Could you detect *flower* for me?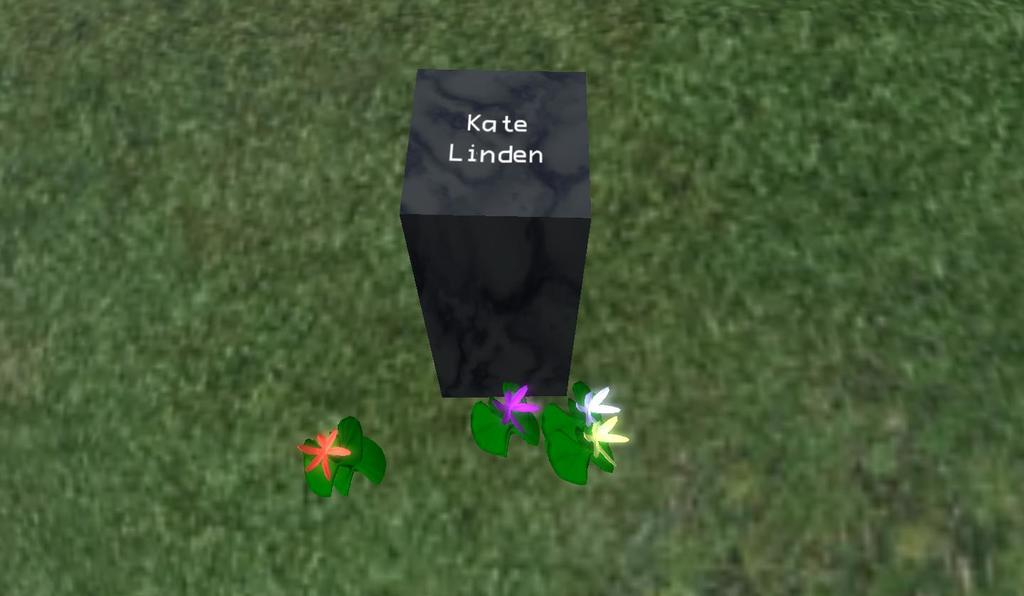
Detection result: {"x1": 582, "y1": 417, "x2": 628, "y2": 464}.
